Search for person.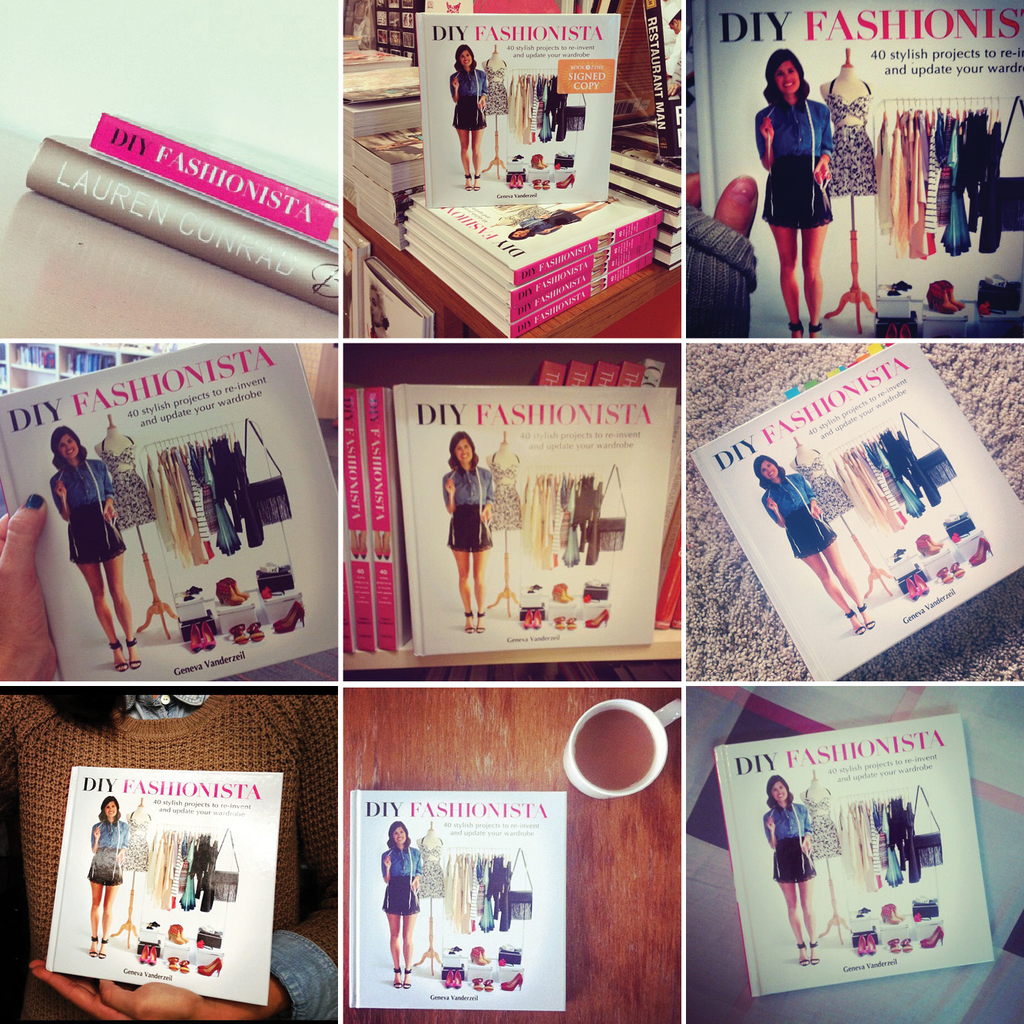
Found at bbox(752, 452, 877, 641).
